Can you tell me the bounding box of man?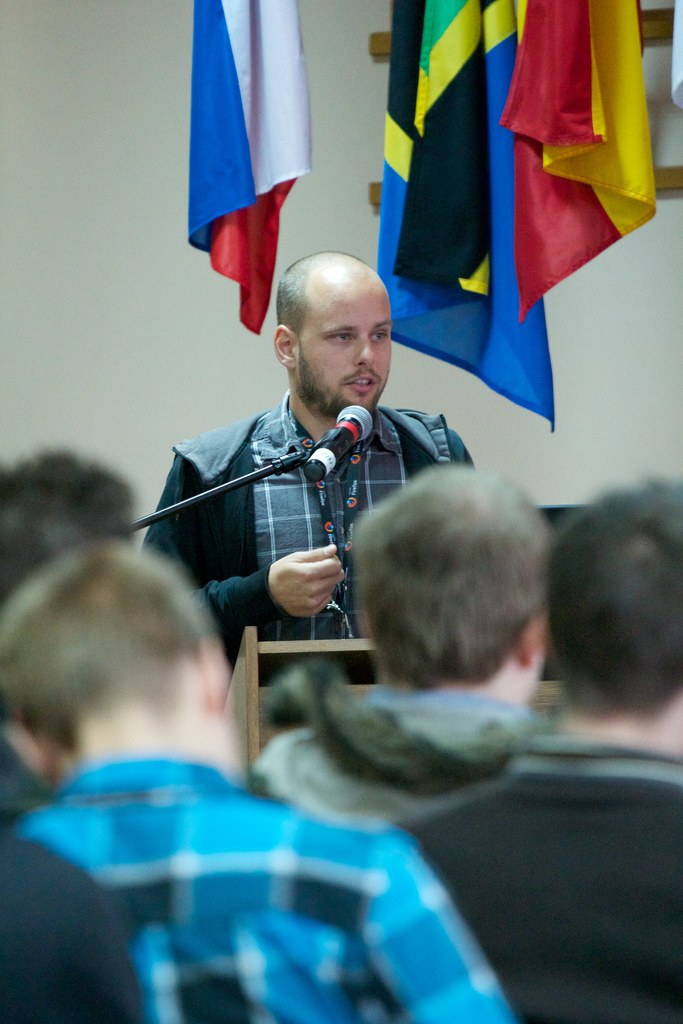
379, 476, 682, 1023.
